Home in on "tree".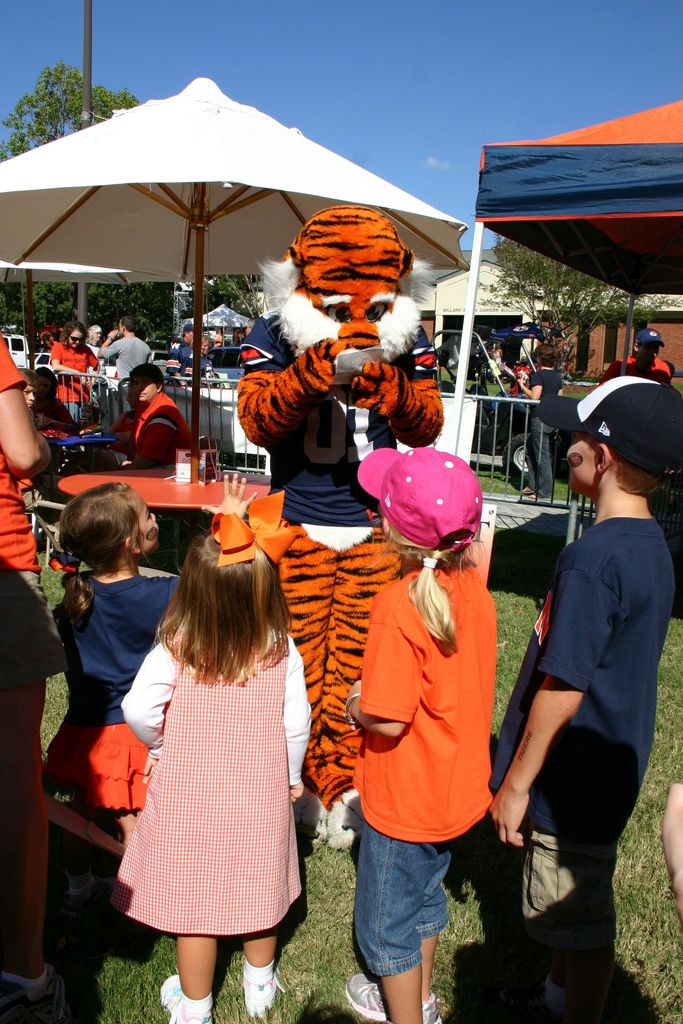
Homed in at [x1=0, y1=68, x2=227, y2=351].
